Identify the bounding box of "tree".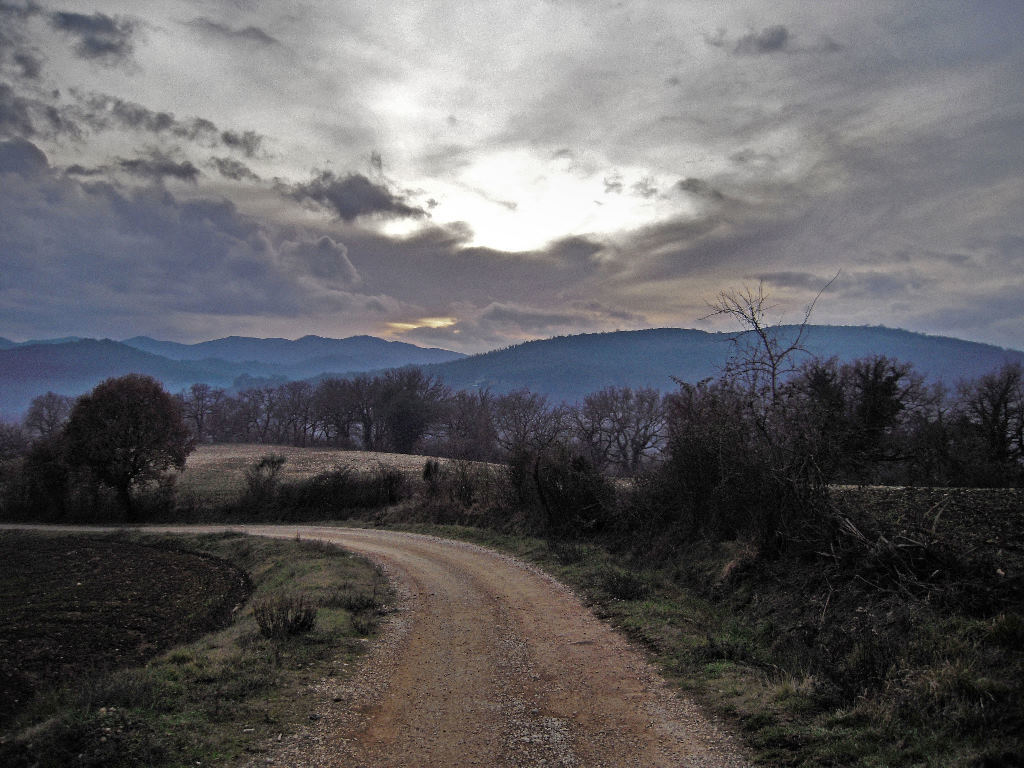
left=0, top=434, right=51, bottom=535.
